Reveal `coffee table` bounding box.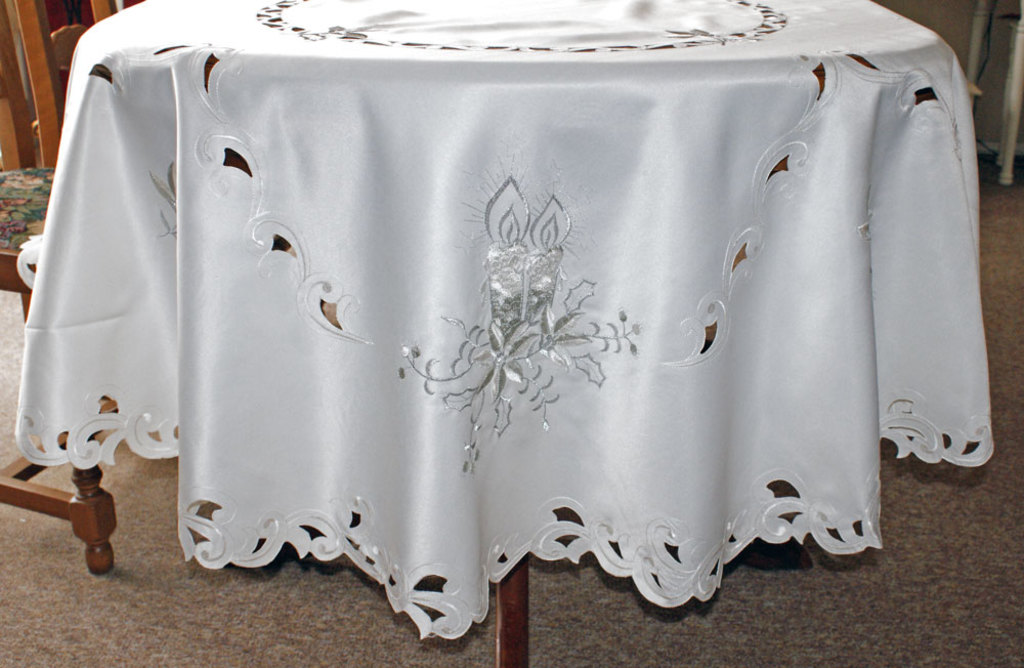
Revealed: pyautogui.locateOnScreen(14, 0, 994, 667).
